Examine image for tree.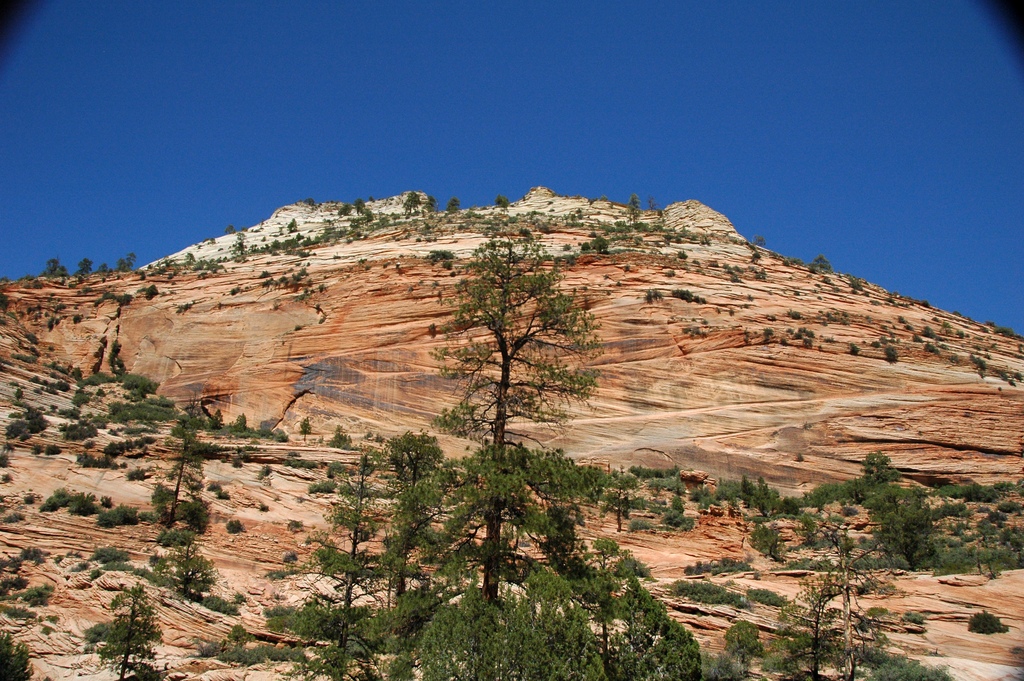
Examination result: (x1=140, y1=398, x2=216, y2=526).
